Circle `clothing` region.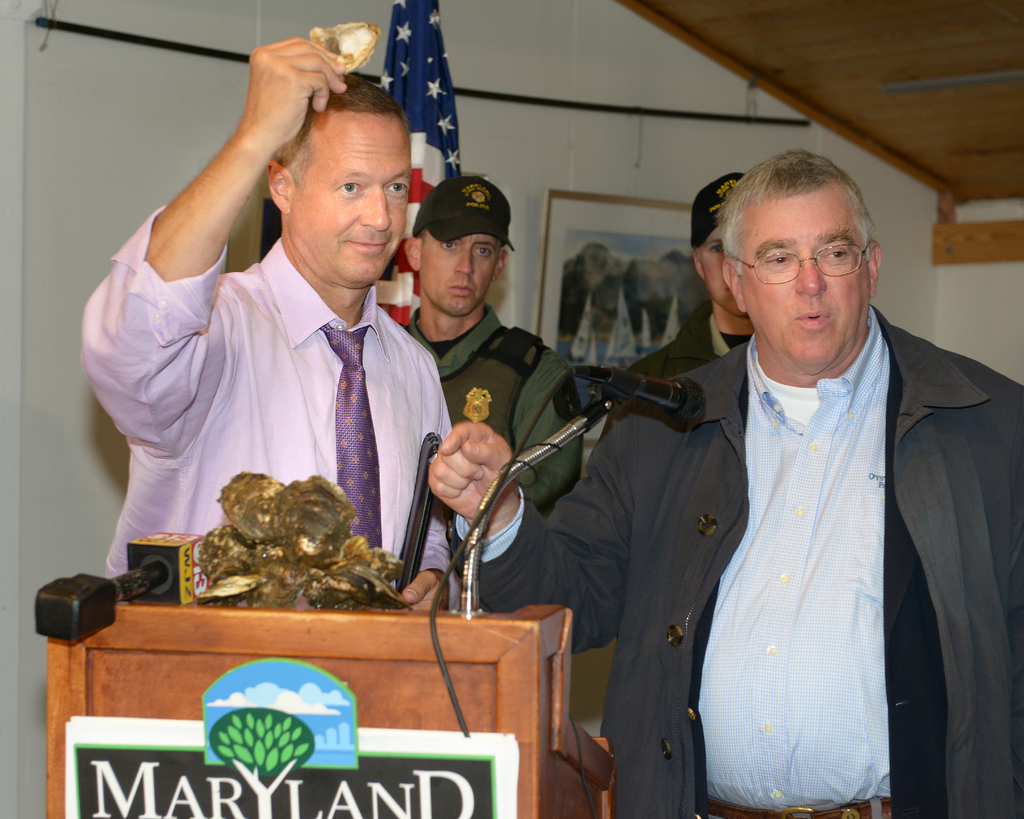
Region: {"x1": 580, "y1": 298, "x2": 749, "y2": 445}.
